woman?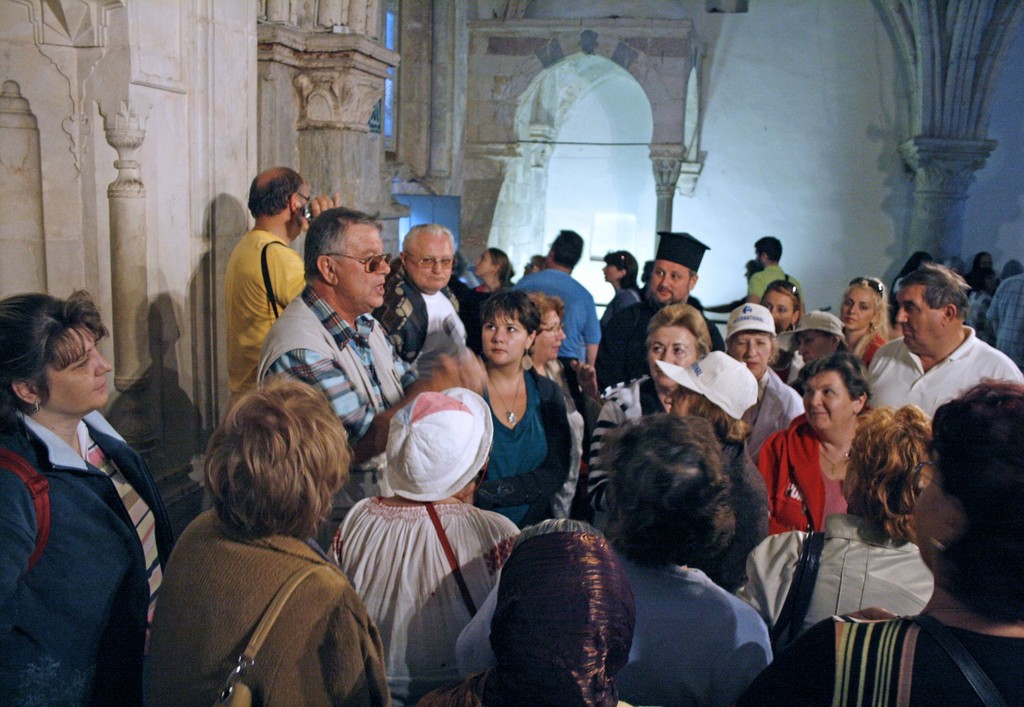
x1=590 y1=305 x2=711 y2=521
